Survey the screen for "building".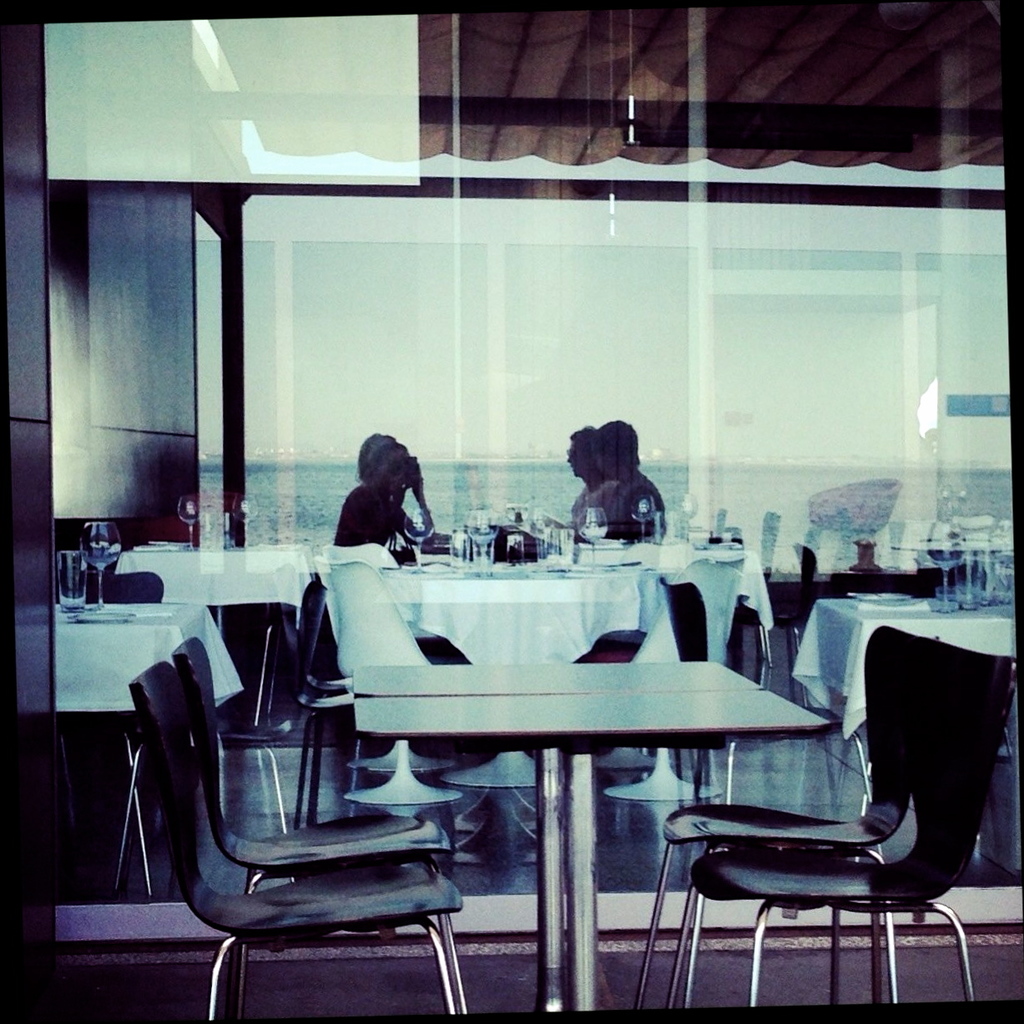
Survey found: (left=0, top=0, right=1023, bottom=1023).
